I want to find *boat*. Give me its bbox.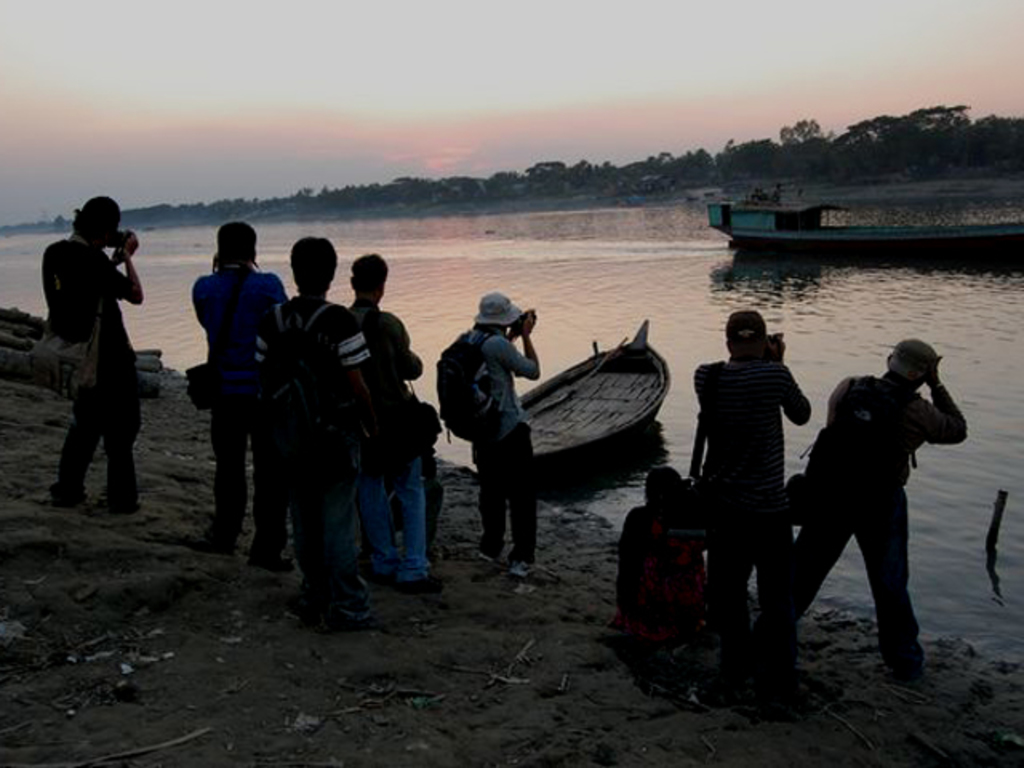
[512, 320, 669, 472].
